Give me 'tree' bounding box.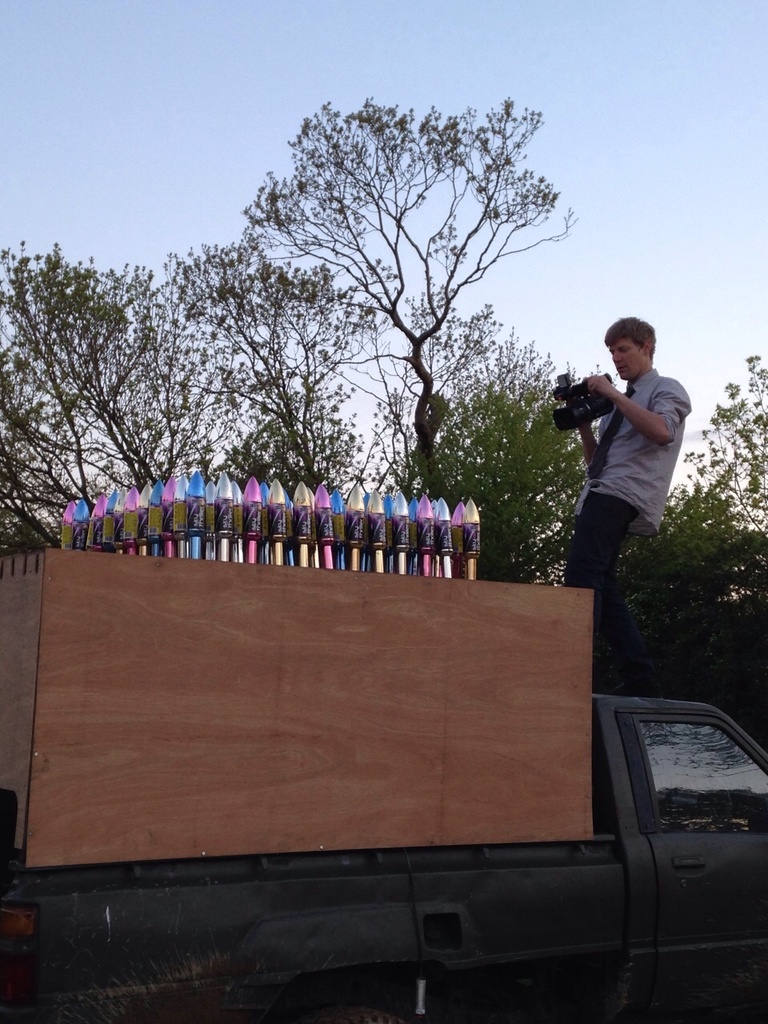
(0, 260, 158, 515).
